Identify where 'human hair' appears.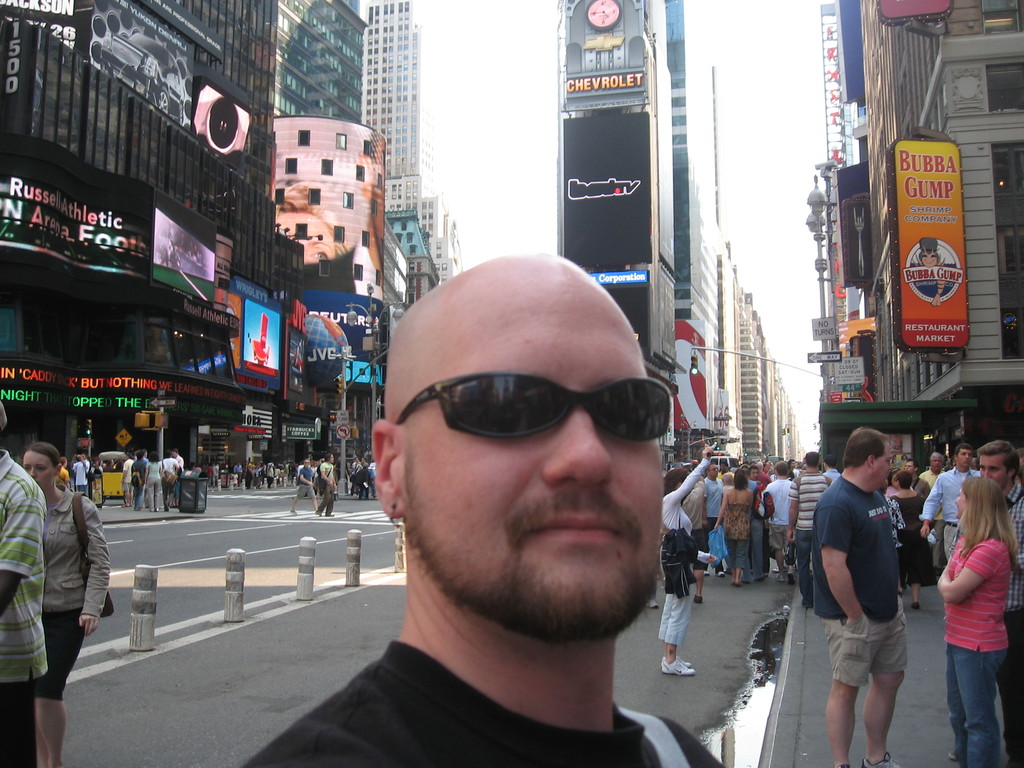
Appears at Rect(949, 467, 1023, 564).
